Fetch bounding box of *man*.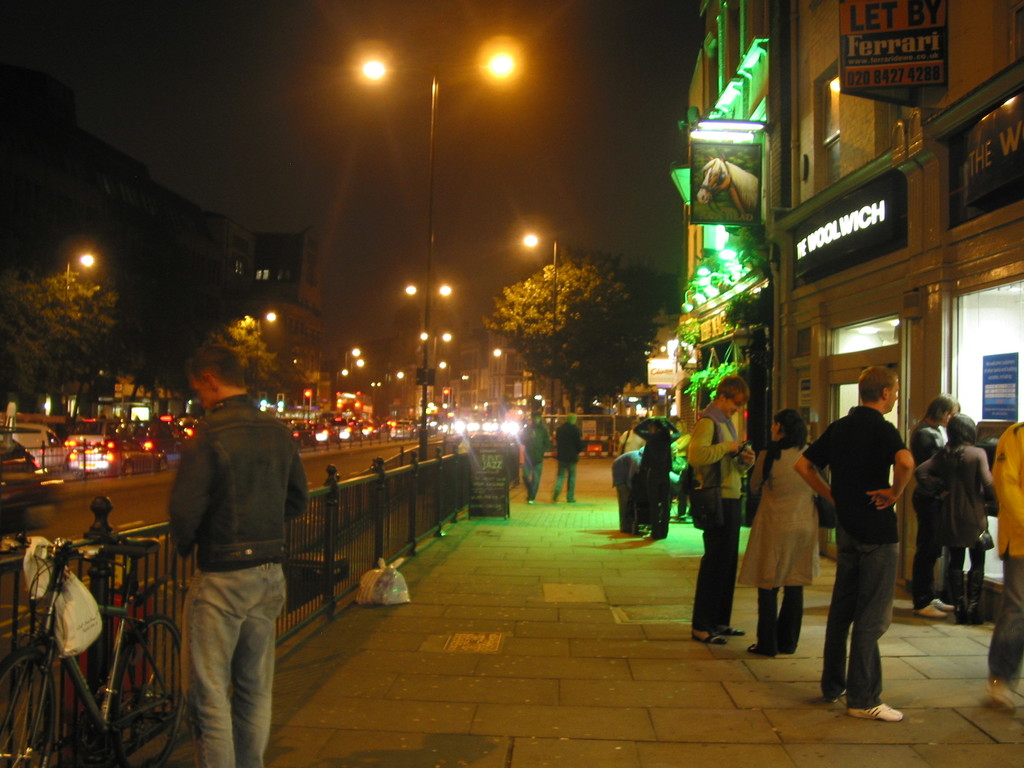
Bbox: 794,364,916,721.
